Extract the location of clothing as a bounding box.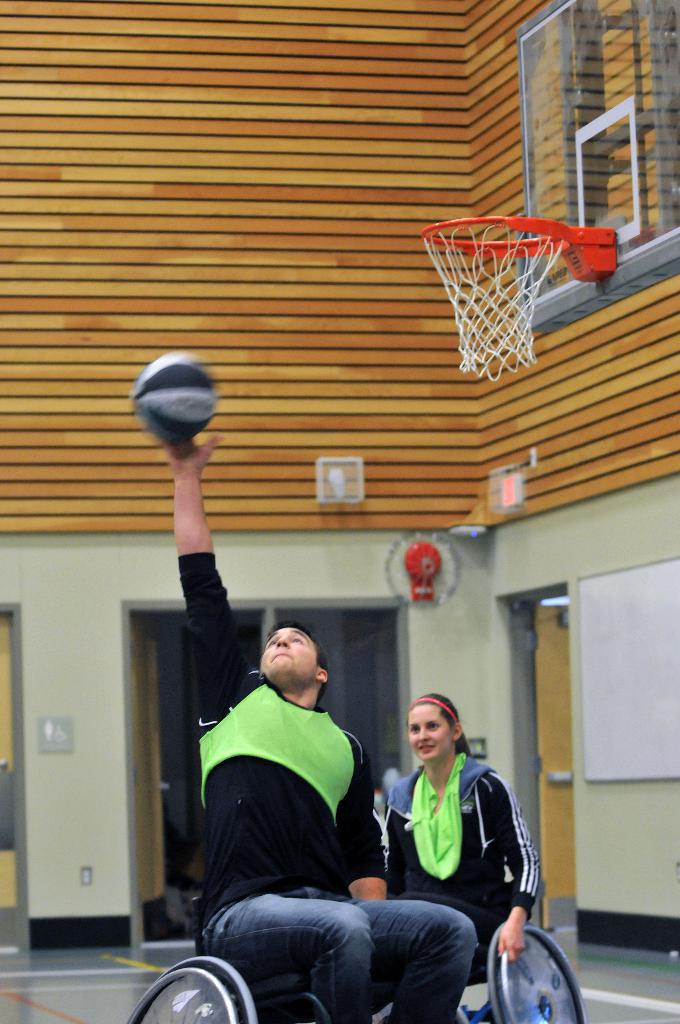
[x1=176, y1=553, x2=478, y2=1023].
